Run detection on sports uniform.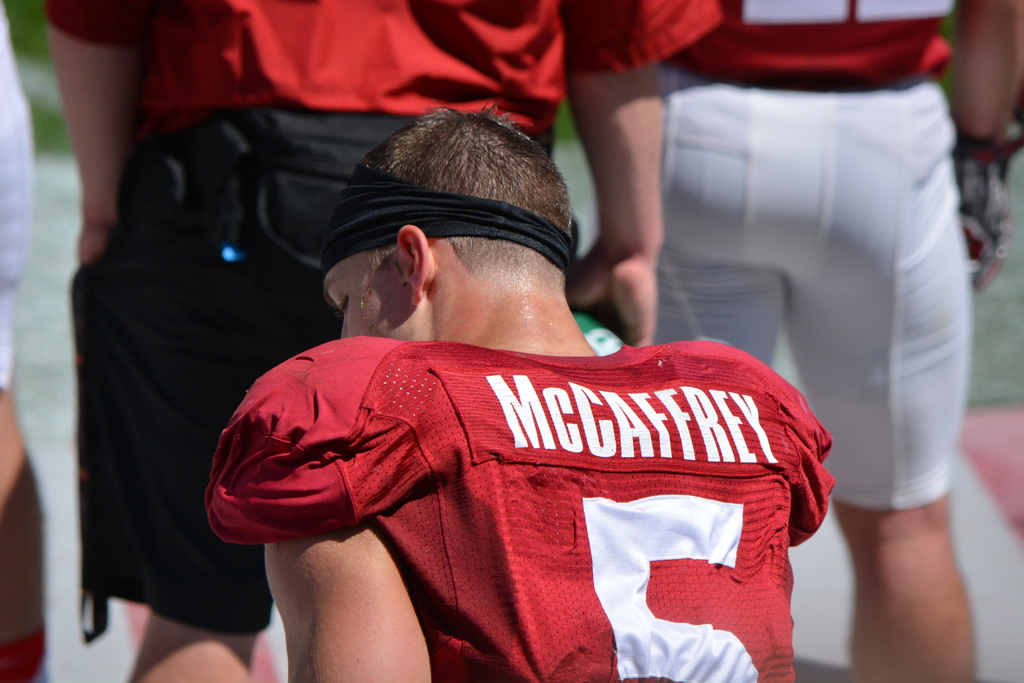
Result: detection(36, 0, 725, 659).
